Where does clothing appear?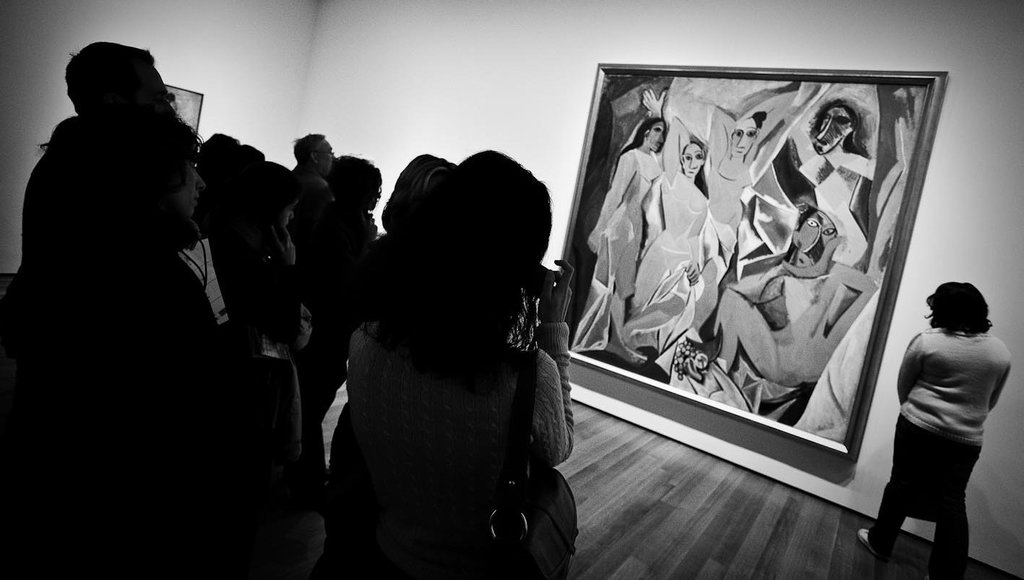
Appears at pyautogui.locateOnScreen(17, 105, 593, 579).
